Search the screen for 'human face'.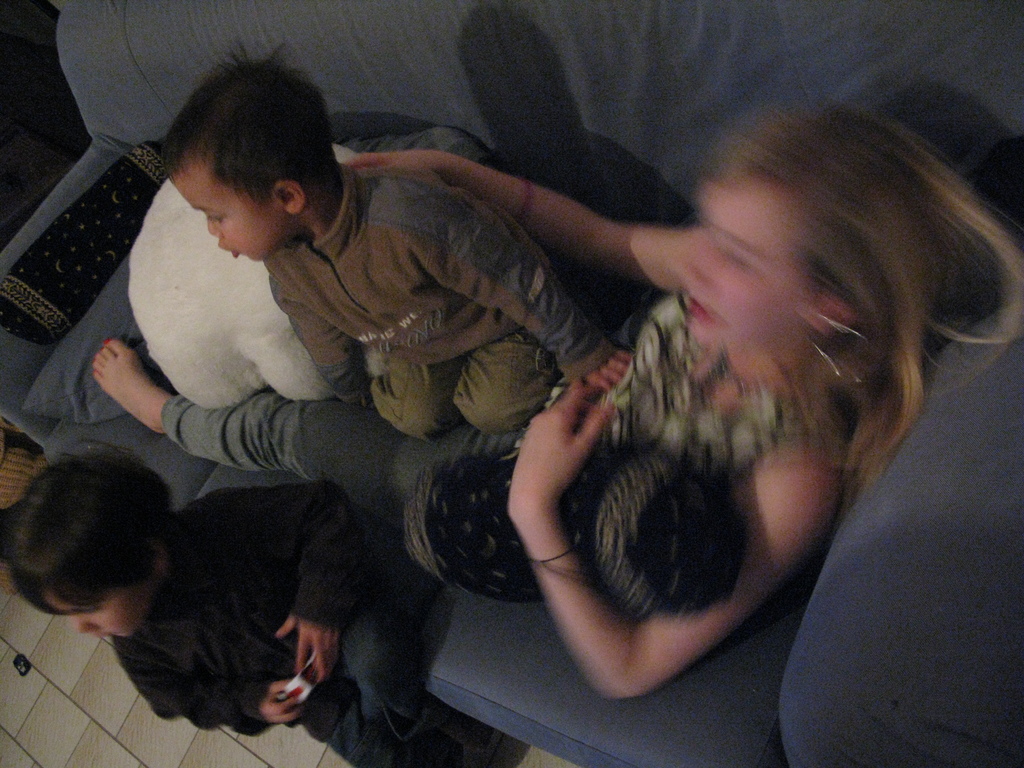
Found at box=[670, 189, 808, 340].
